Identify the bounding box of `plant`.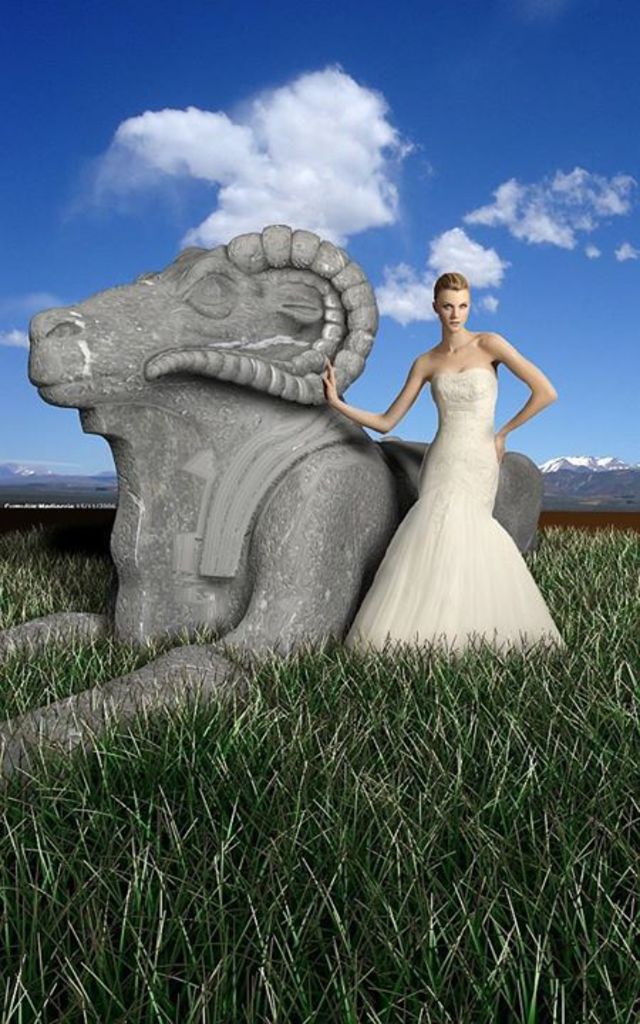
0 418 639 1023.
